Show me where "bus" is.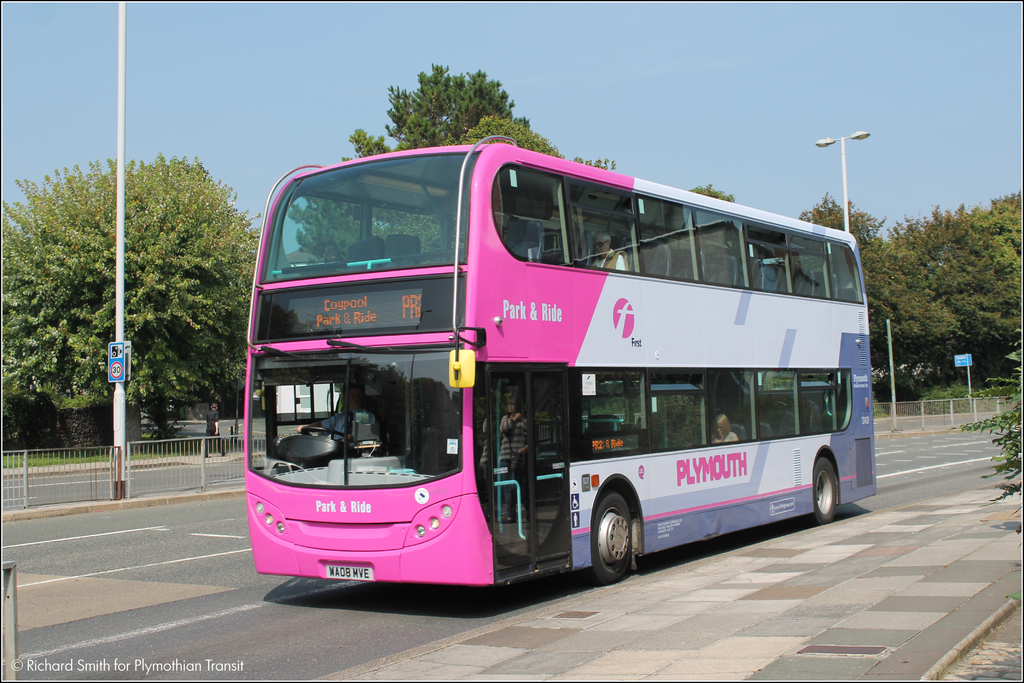
"bus" is at [240, 136, 877, 602].
